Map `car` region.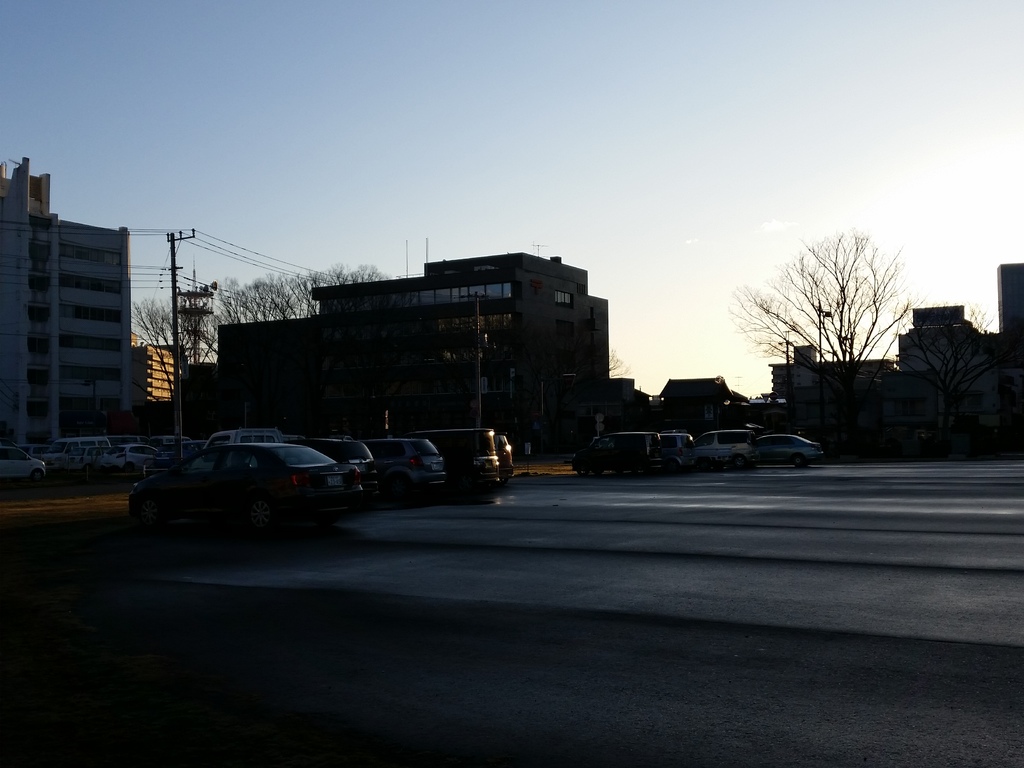
Mapped to crop(695, 425, 755, 470).
